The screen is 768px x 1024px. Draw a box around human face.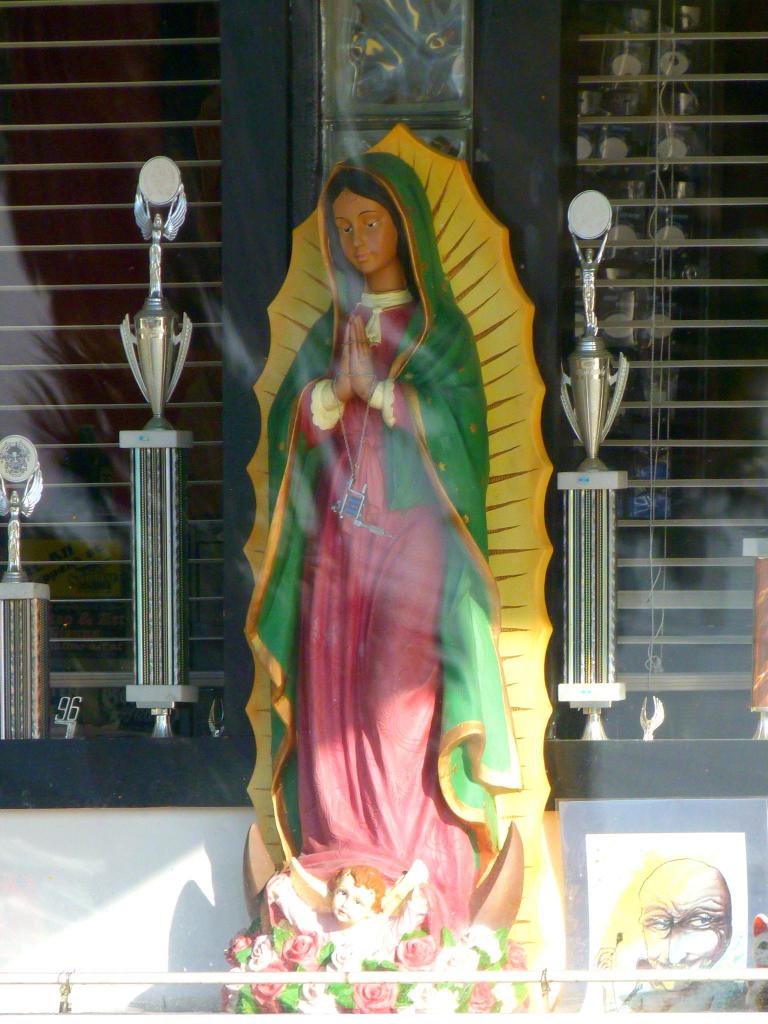
box(637, 879, 732, 991).
